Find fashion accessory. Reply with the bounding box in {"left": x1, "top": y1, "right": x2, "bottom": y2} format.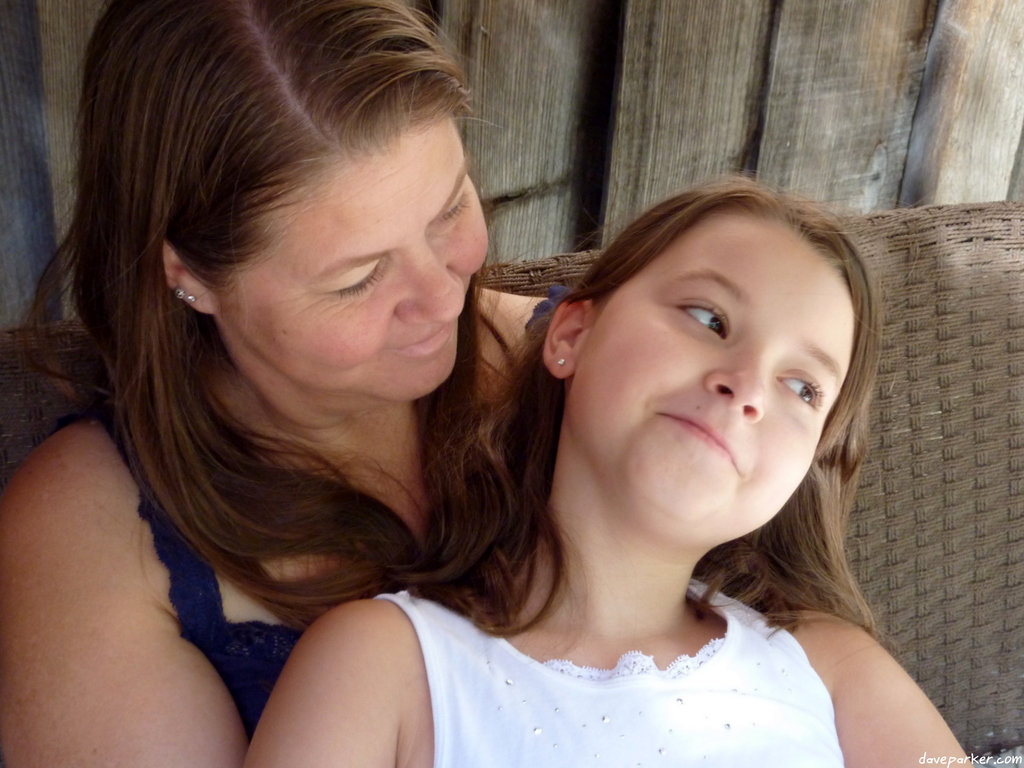
{"left": 516, "top": 277, "right": 579, "bottom": 335}.
